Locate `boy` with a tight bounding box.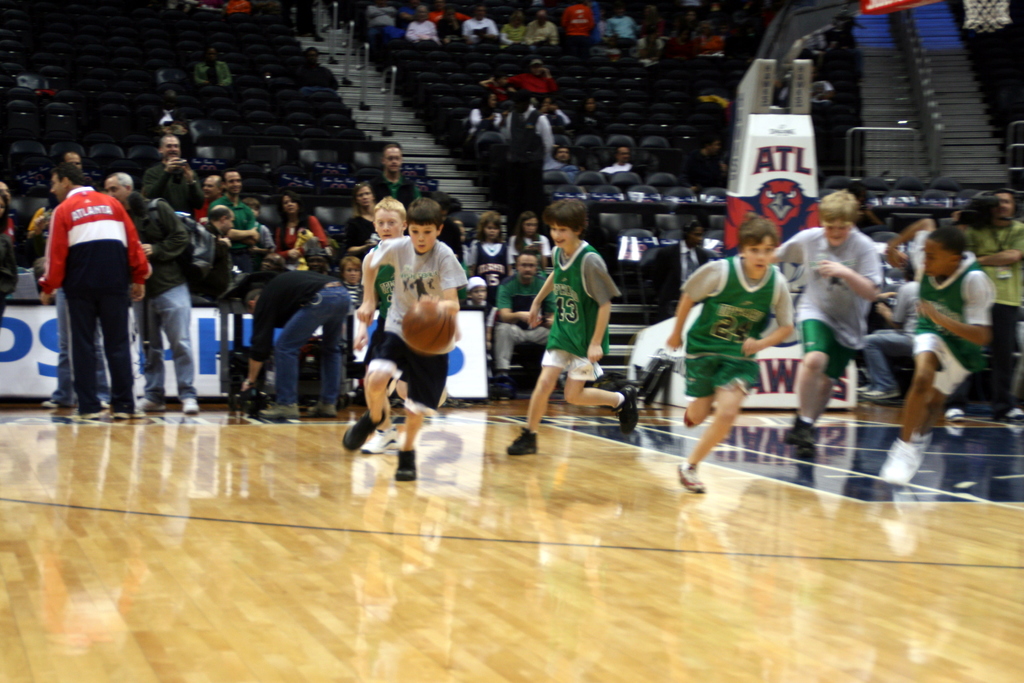
<bbox>887, 218, 996, 488</bbox>.
